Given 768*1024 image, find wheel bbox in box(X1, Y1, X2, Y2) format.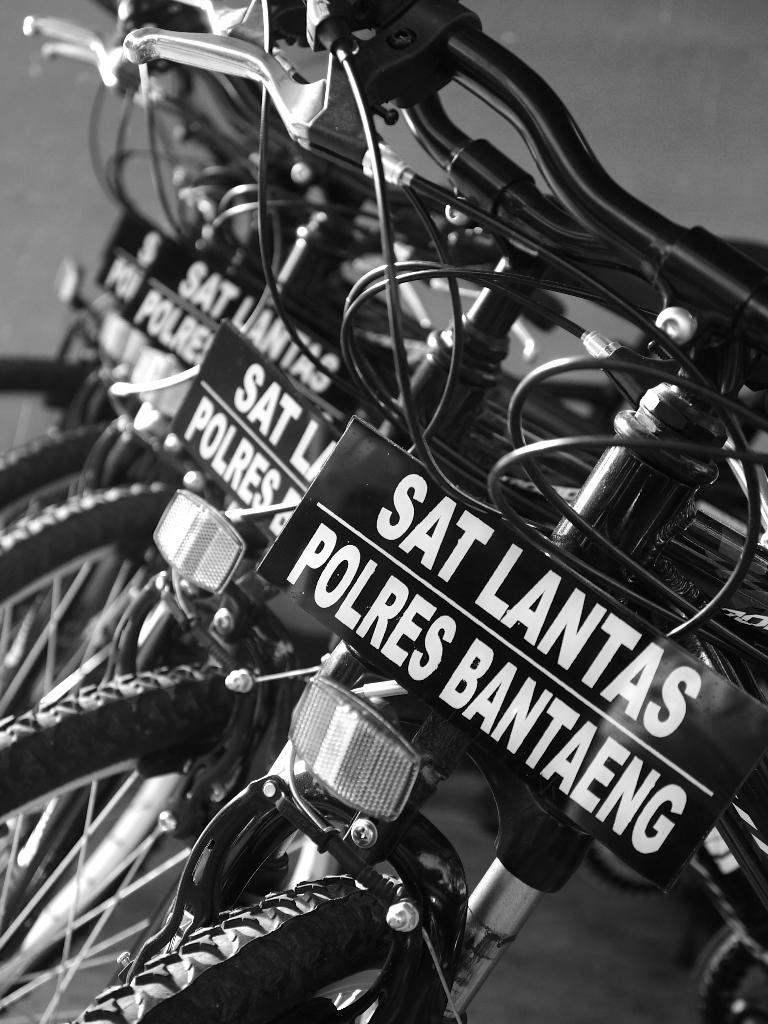
box(0, 481, 212, 1005).
